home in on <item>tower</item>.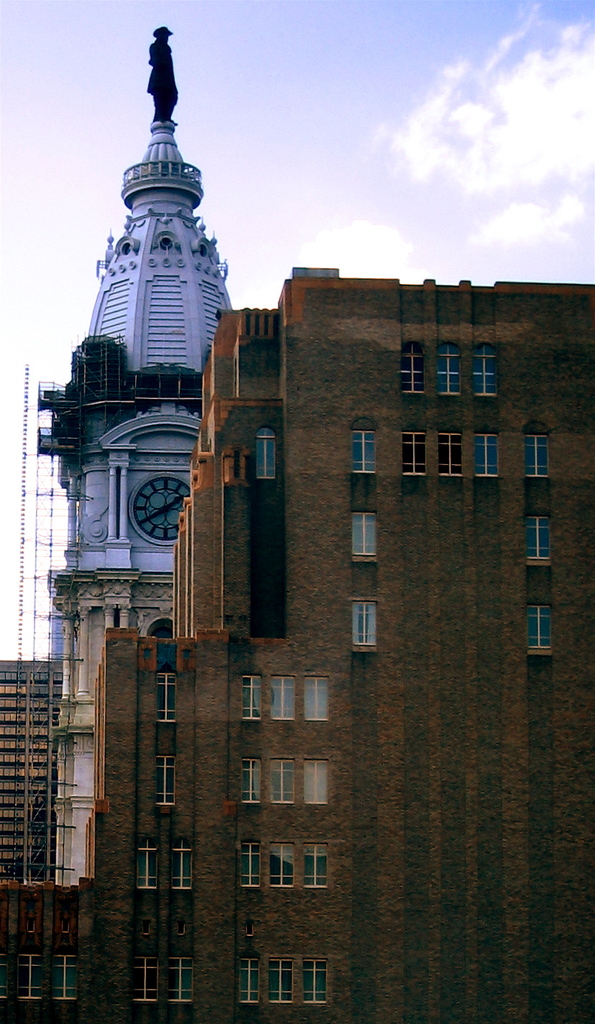
Homed in at [0, 0, 594, 1023].
